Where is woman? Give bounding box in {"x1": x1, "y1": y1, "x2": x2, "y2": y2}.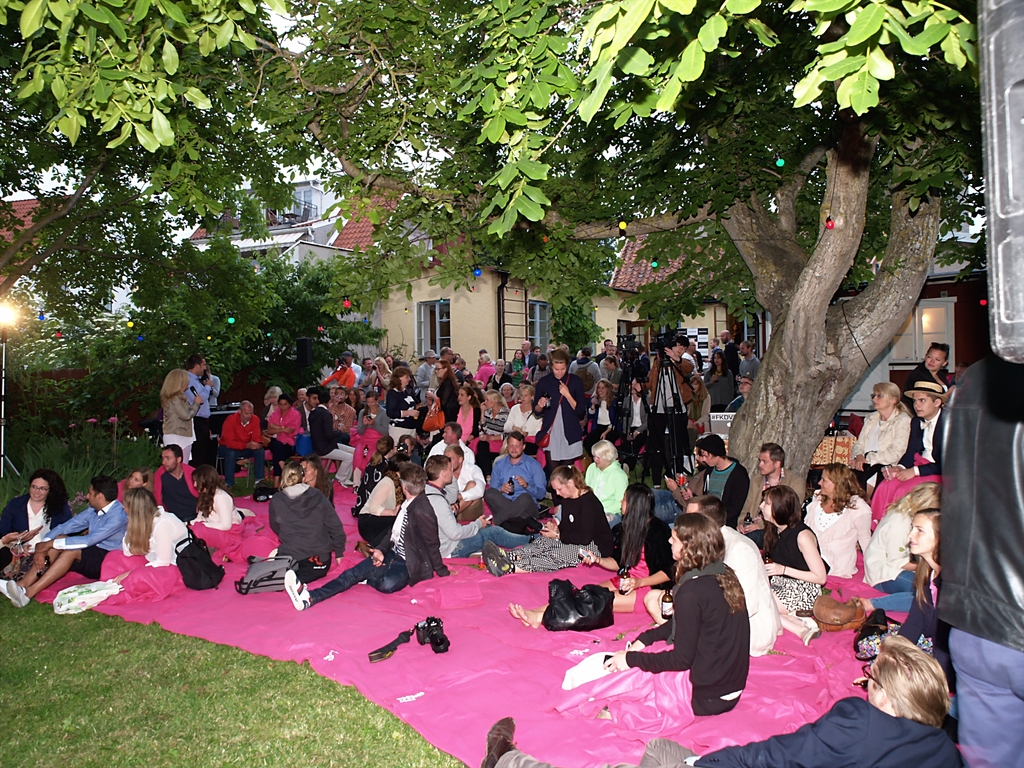
{"x1": 355, "y1": 451, "x2": 411, "y2": 556}.
